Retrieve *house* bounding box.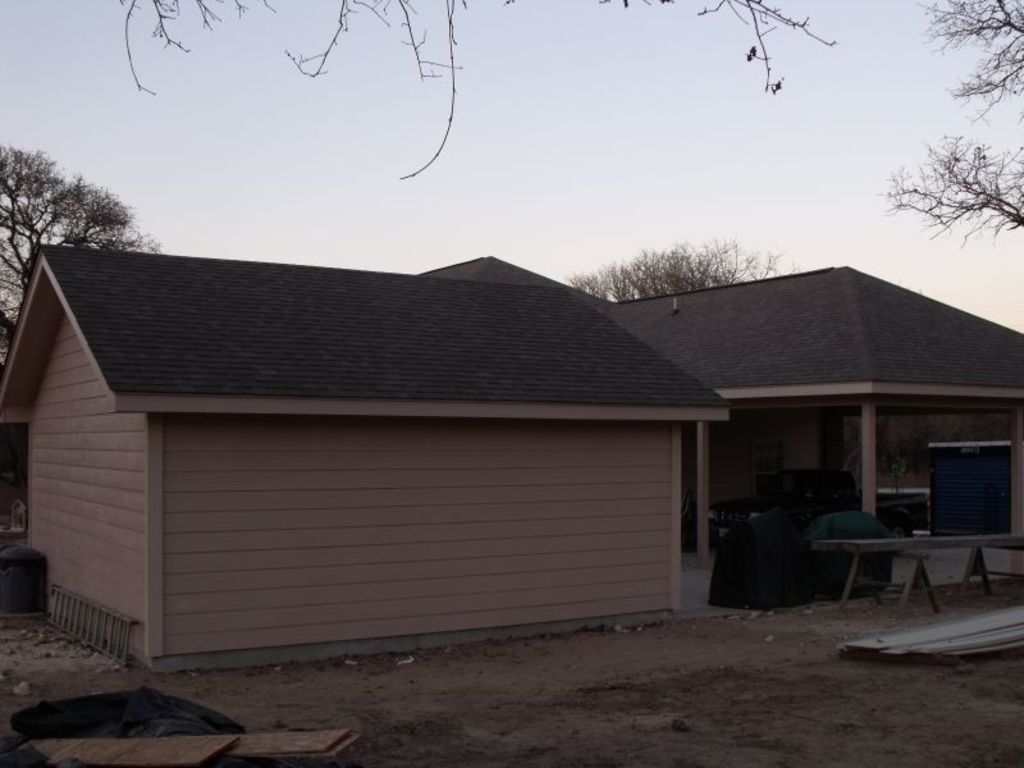
Bounding box: 0:252:1023:678.
